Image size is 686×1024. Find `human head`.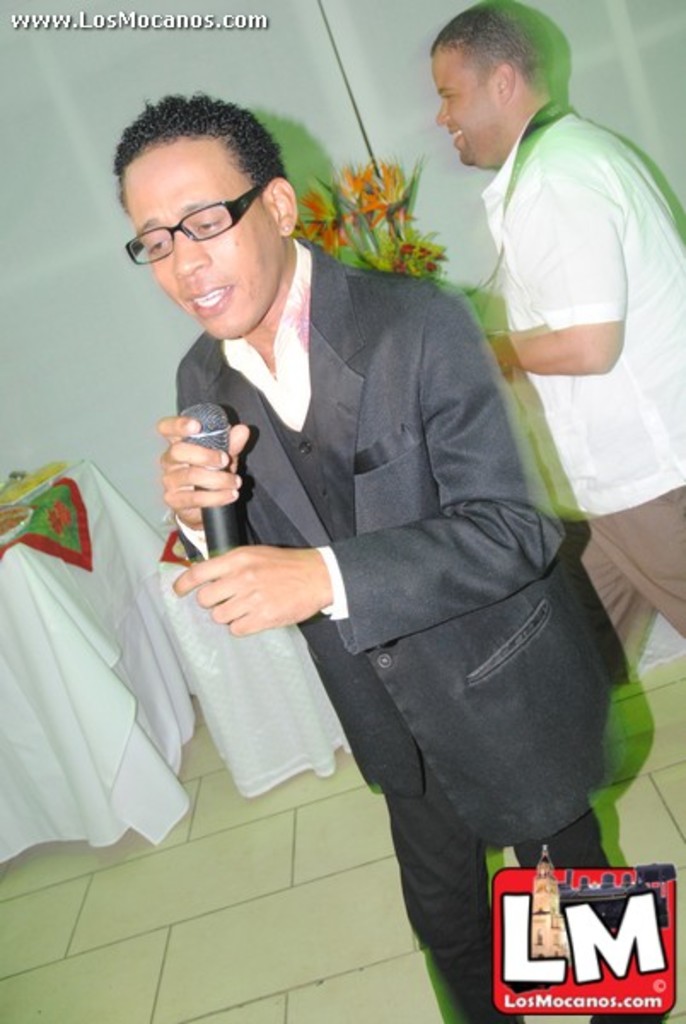
430:7:549:162.
